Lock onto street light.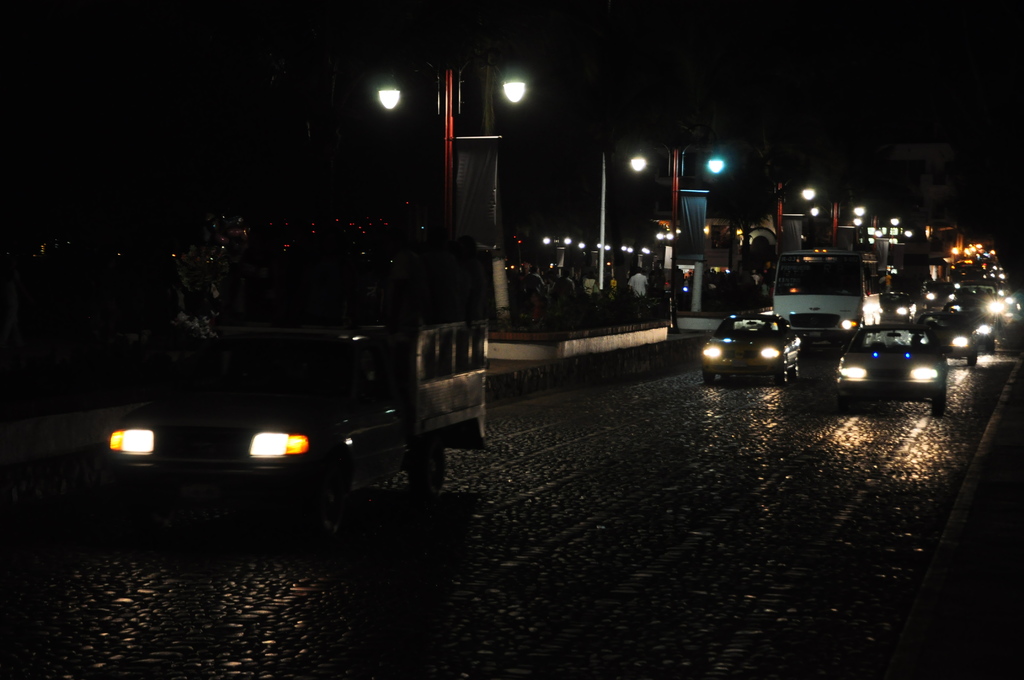
Locked: BBox(627, 243, 650, 270).
